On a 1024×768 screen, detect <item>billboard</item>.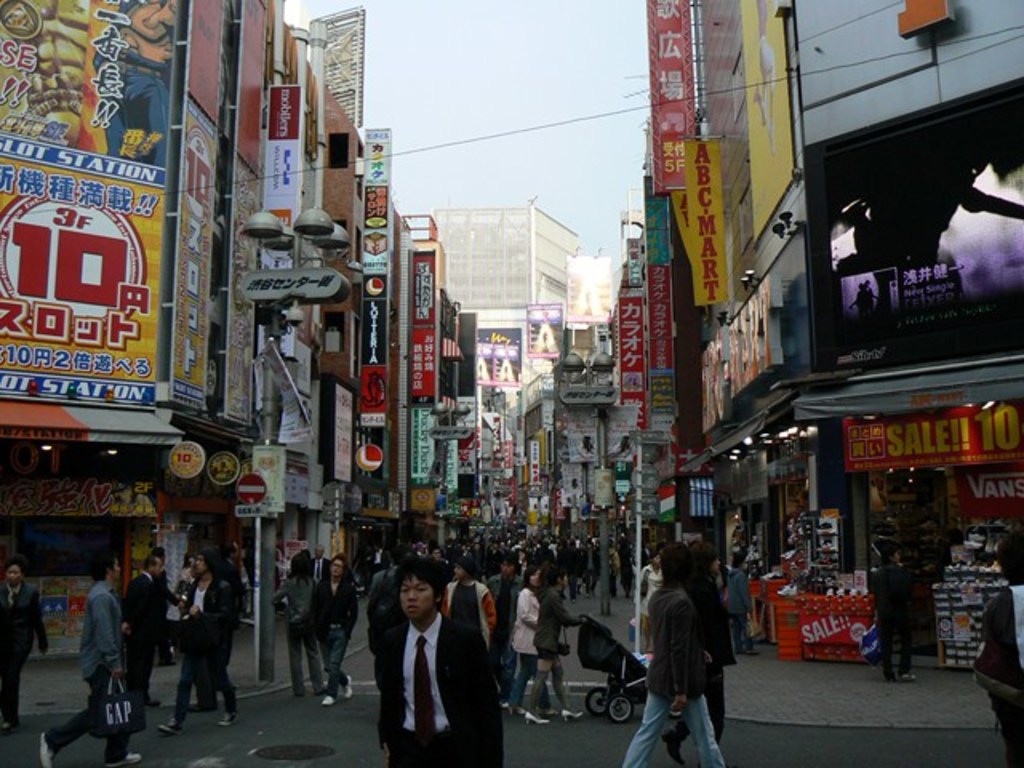
rect(229, 2, 264, 178).
